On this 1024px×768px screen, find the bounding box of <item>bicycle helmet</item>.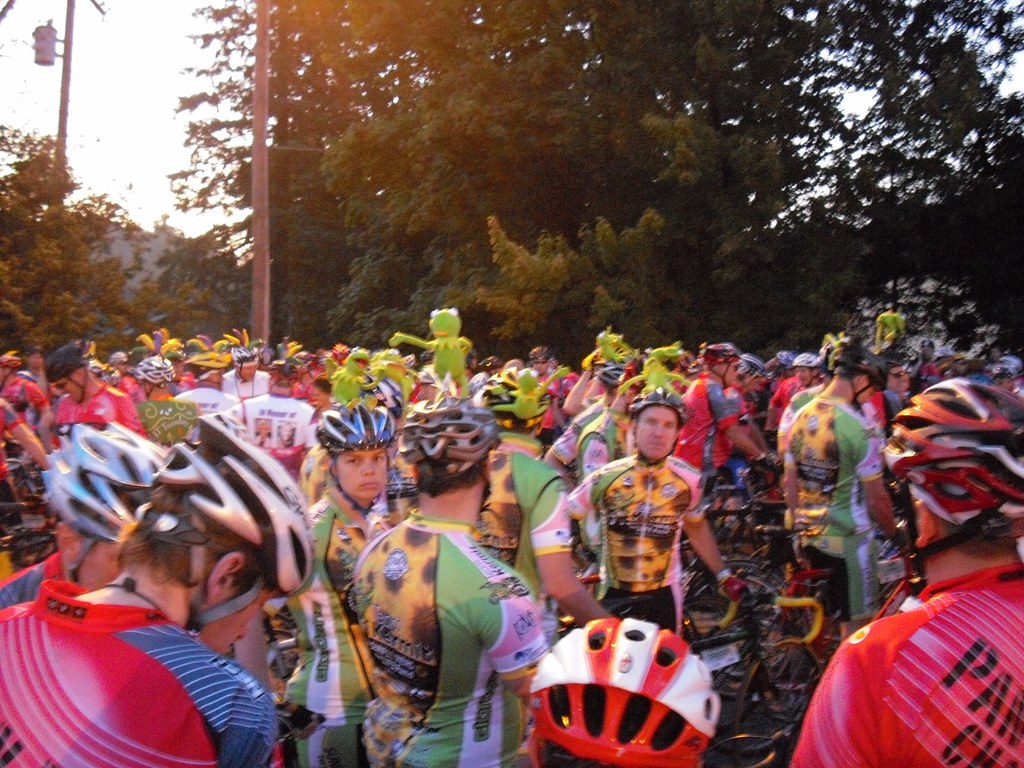
Bounding box: <region>132, 358, 176, 389</region>.
